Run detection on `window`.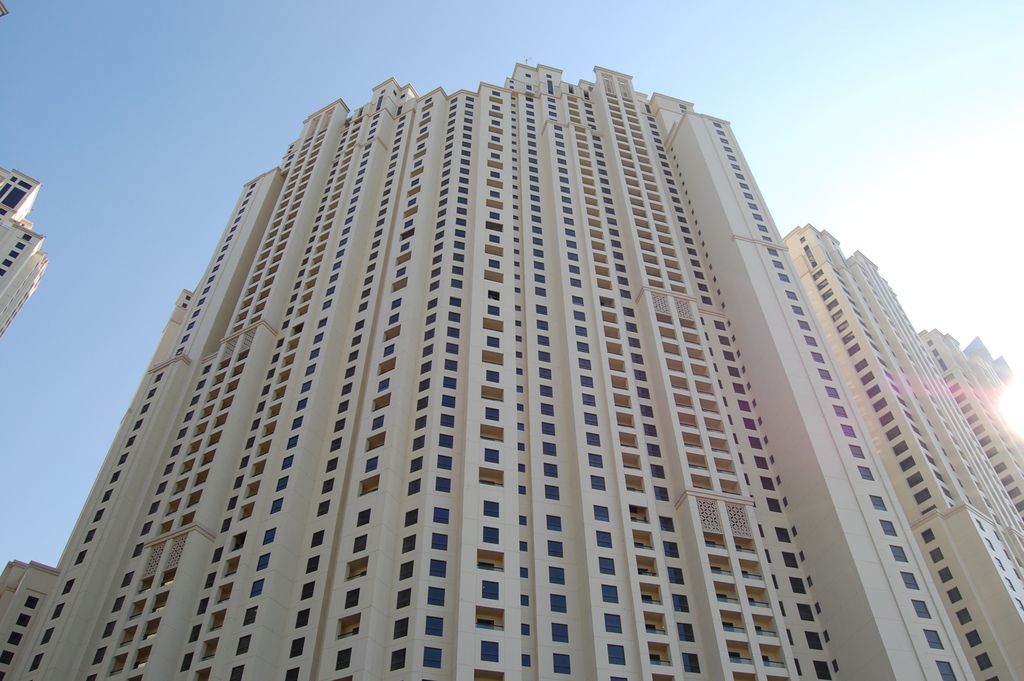
Result: [132, 541, 143, 558].
